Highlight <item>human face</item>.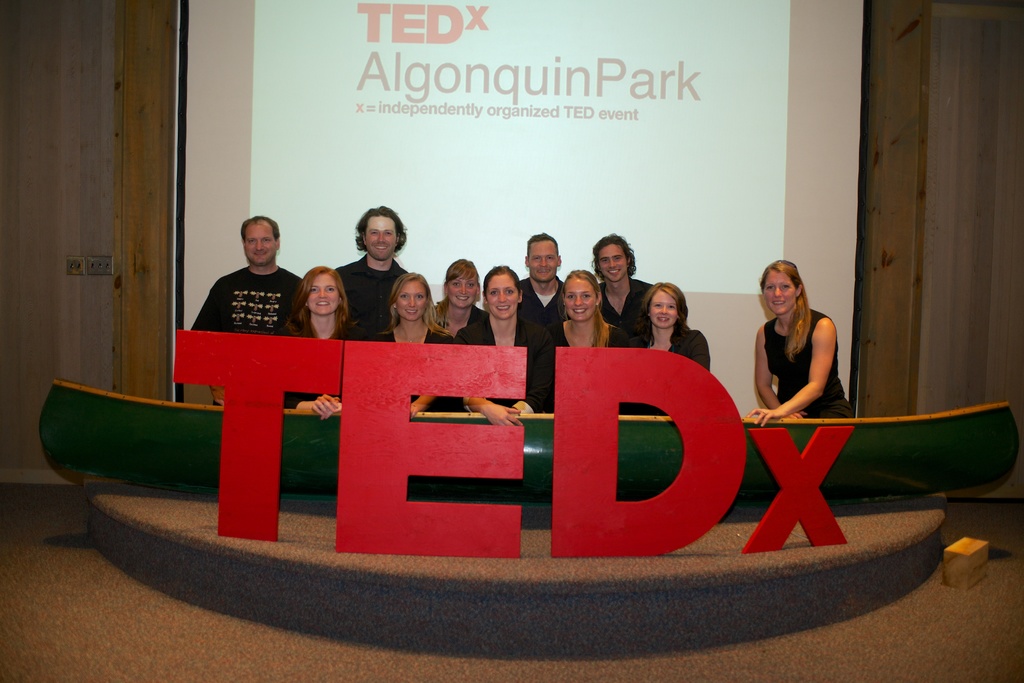
Highlighted region: left=448, top=271, right=476, bottom=303.
